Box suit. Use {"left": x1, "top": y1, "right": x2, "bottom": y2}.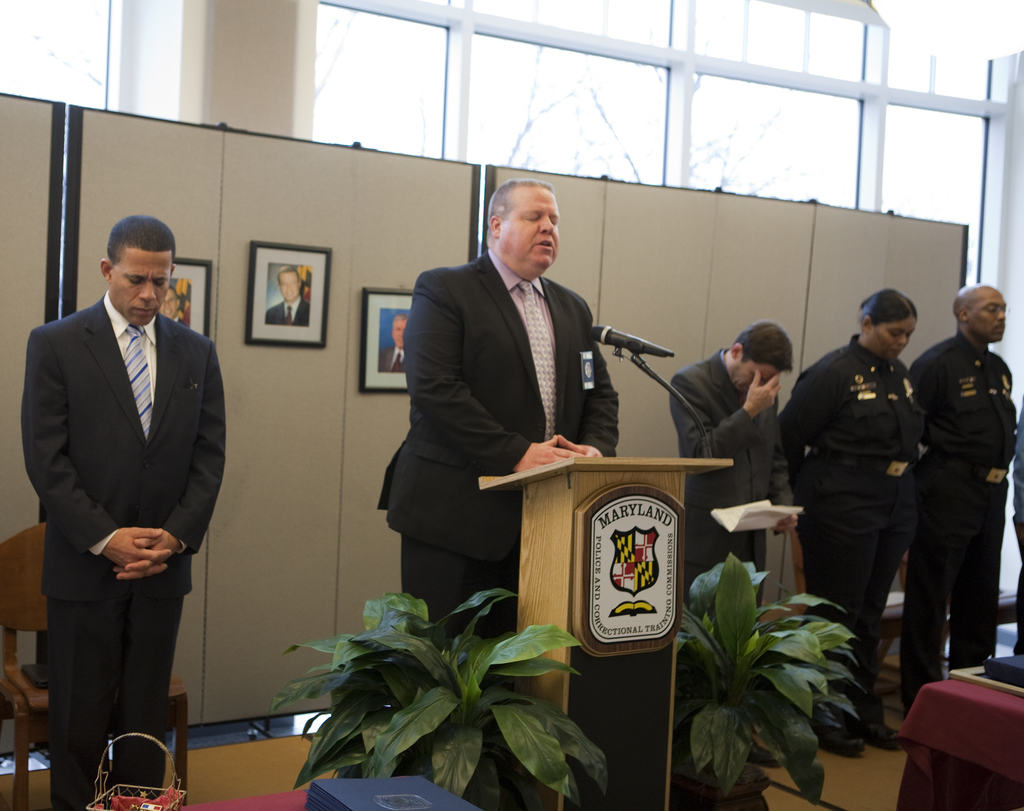
{"left": 377, "top": 252, "right": 620, "bottom": 810}.
